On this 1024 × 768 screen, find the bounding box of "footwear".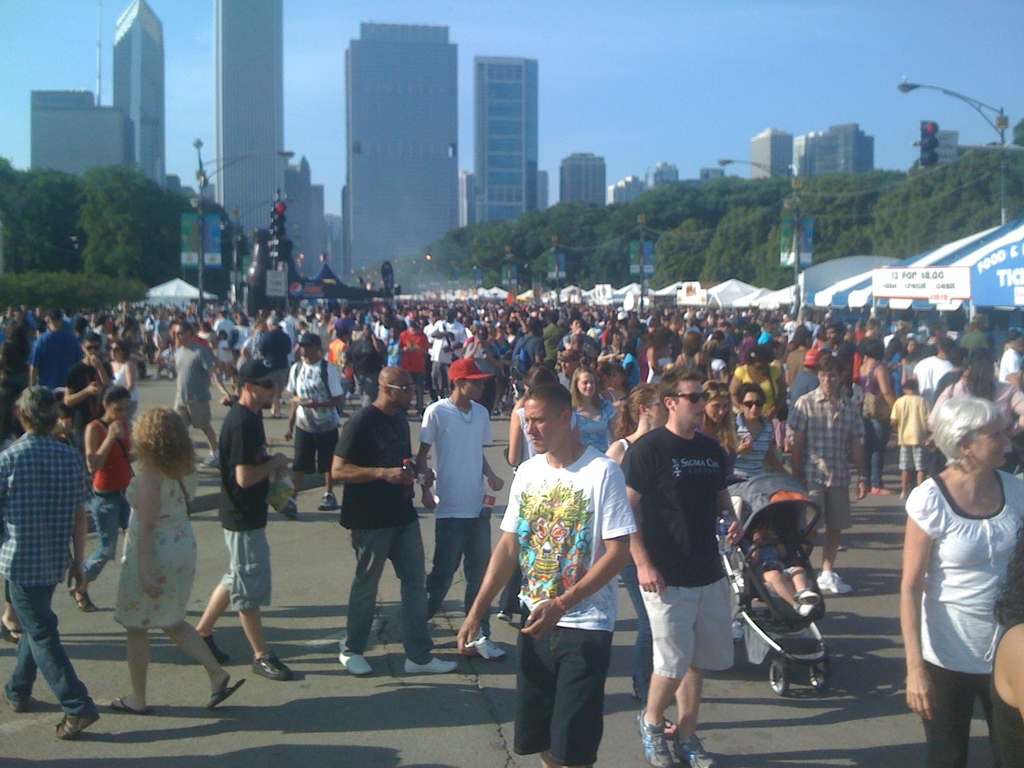
Bounding box: <box>282,501,298,521</box>.
